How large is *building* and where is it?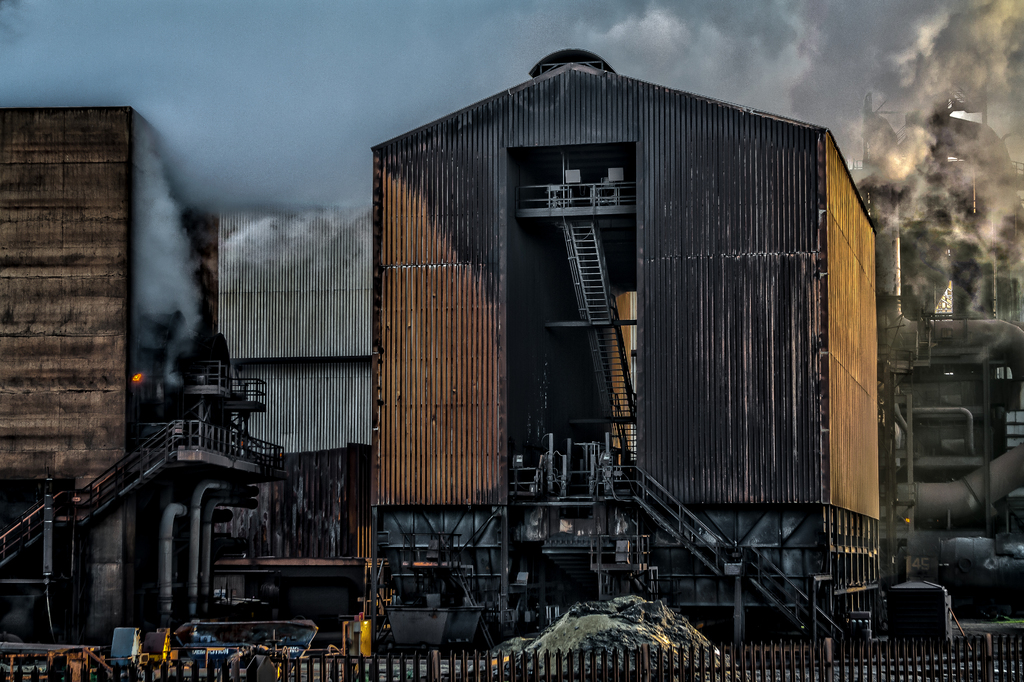
Bounding box: 853,55,1023,537.
